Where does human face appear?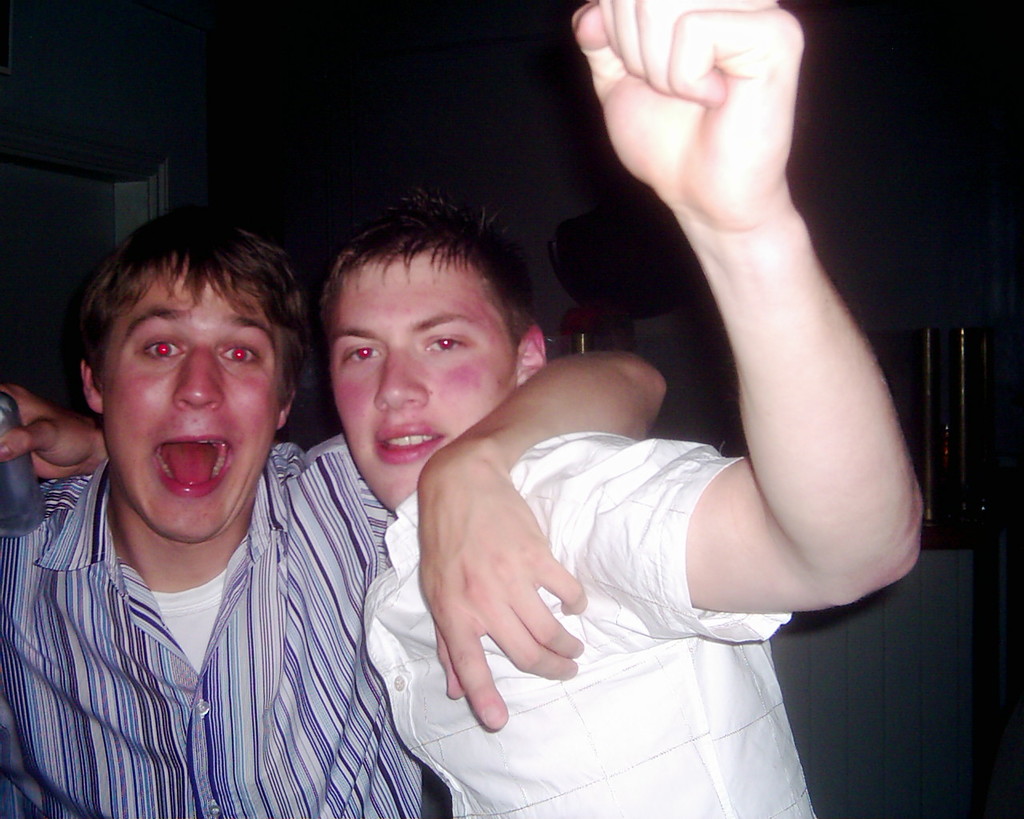
Appears at <region>104, 267, 282, 544</region>.
